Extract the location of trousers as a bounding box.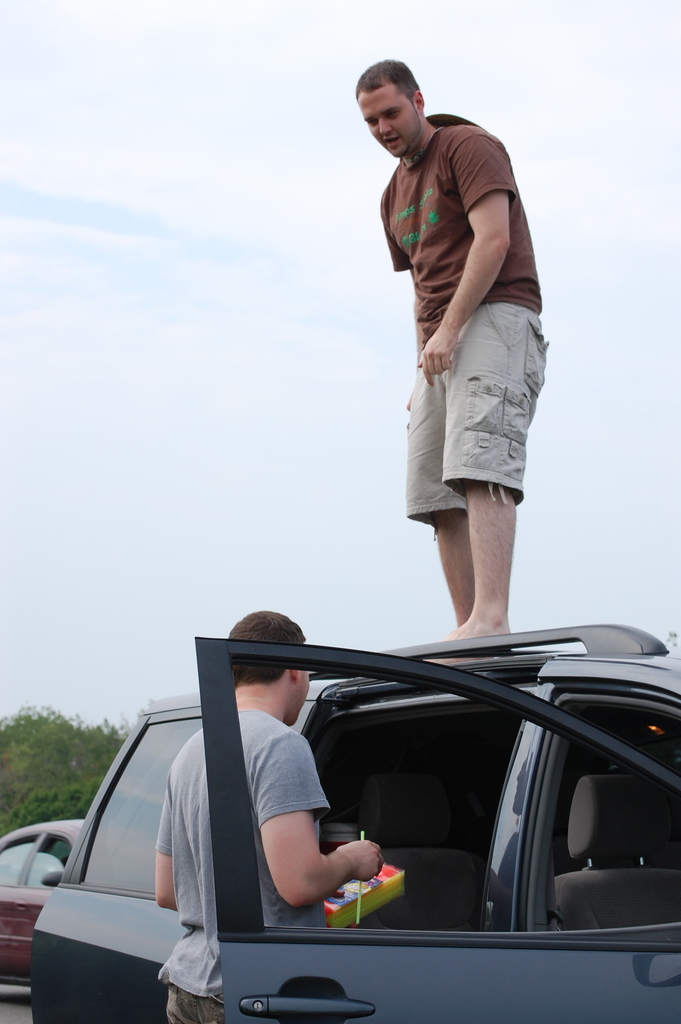
163,984,224,1023.
